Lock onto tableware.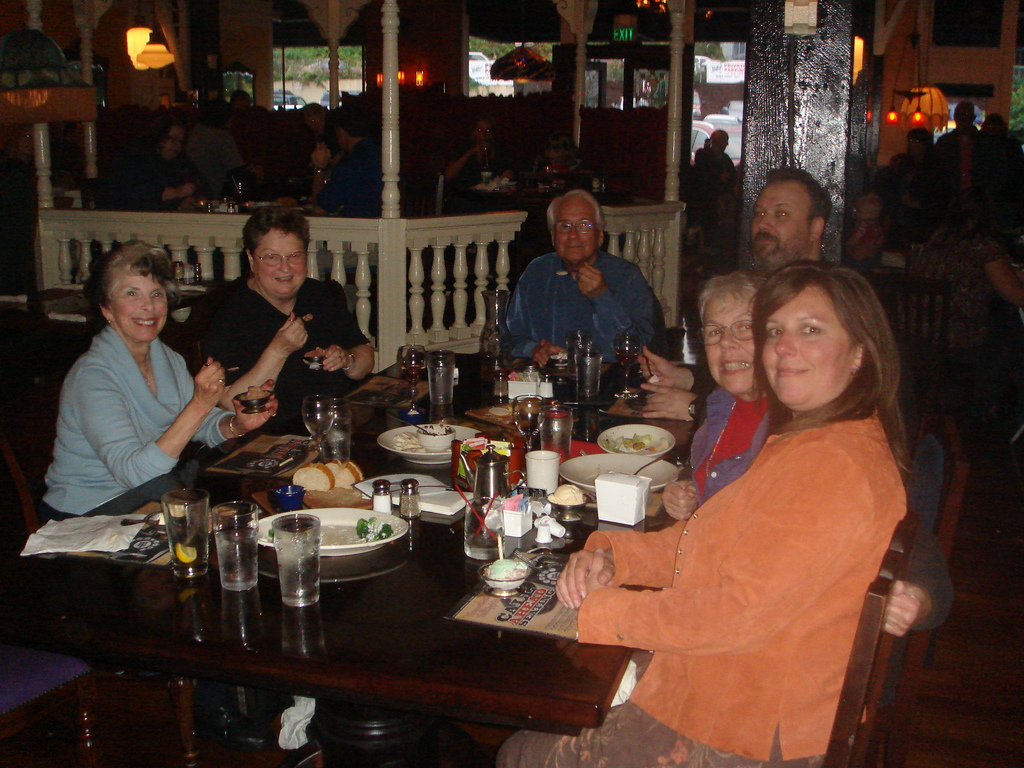
Locked: select_region(303, 352, 324, 372).
